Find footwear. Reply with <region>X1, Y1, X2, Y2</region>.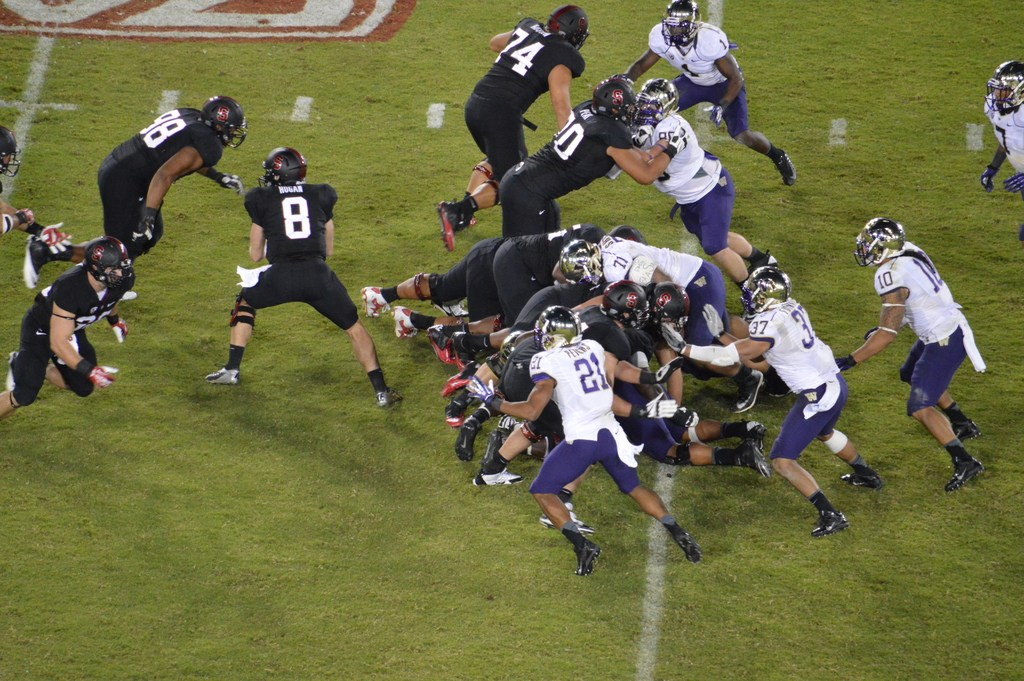
<region>483, 462, 504, 483</region>.
